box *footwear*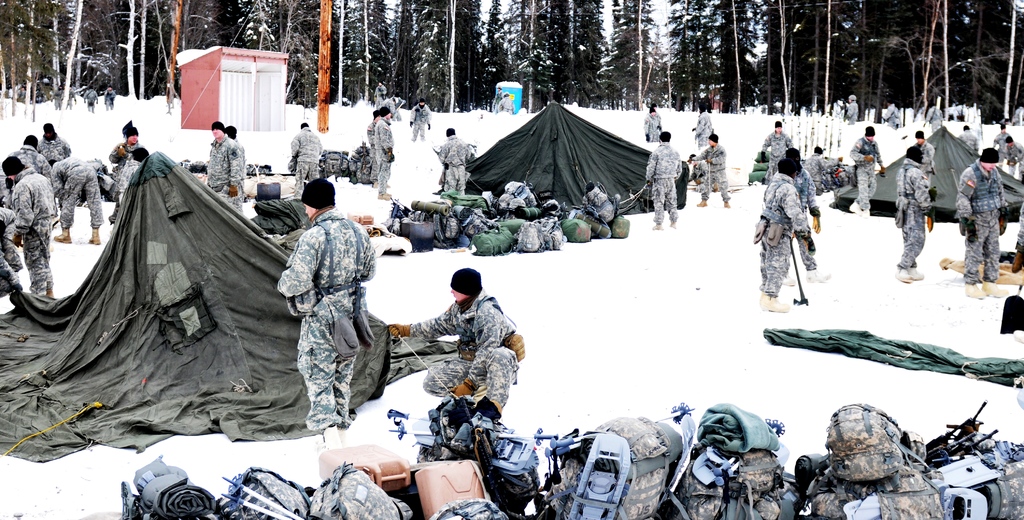
(x1=378, y1=191, x2=398, y2=202)
